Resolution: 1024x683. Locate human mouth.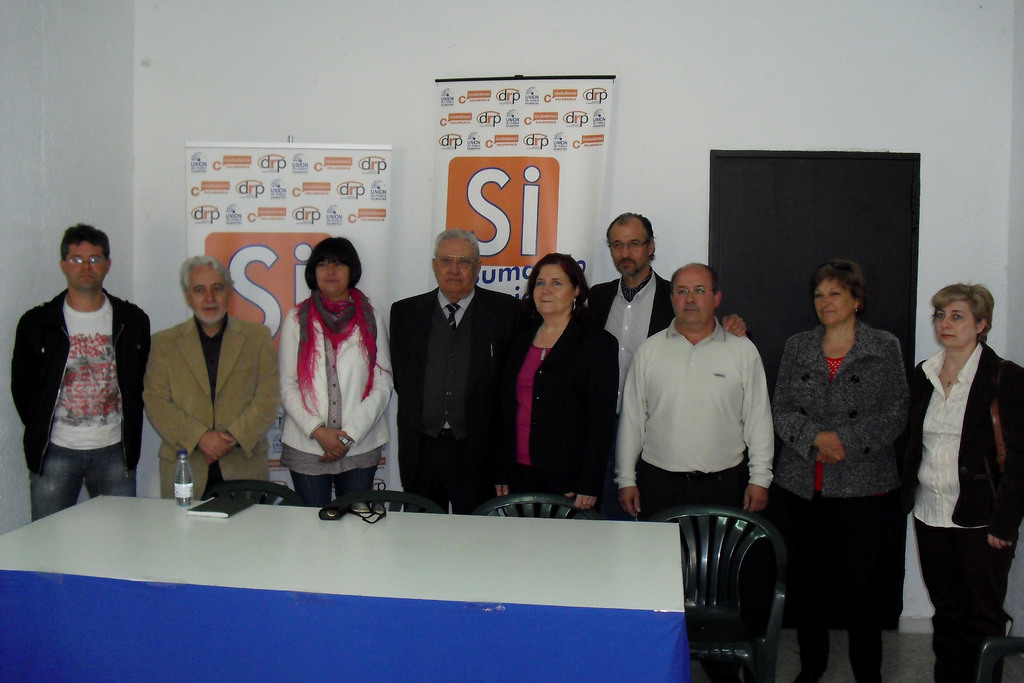
540 295 556 307.
